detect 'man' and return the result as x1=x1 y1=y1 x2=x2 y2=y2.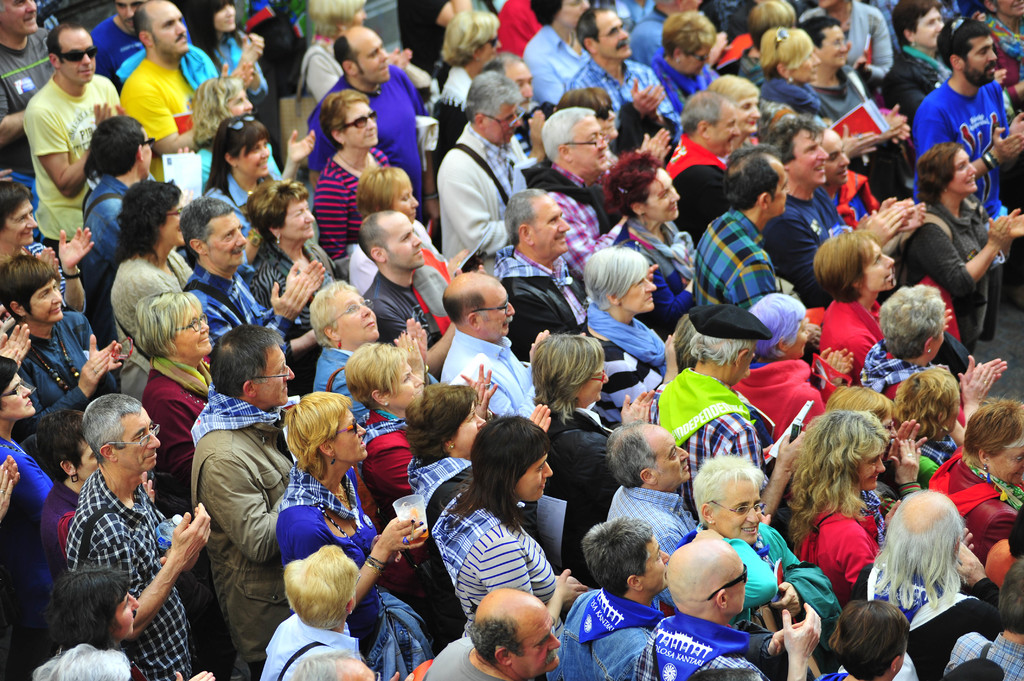
x1=634 y1=538 x2=822 y2=680.
